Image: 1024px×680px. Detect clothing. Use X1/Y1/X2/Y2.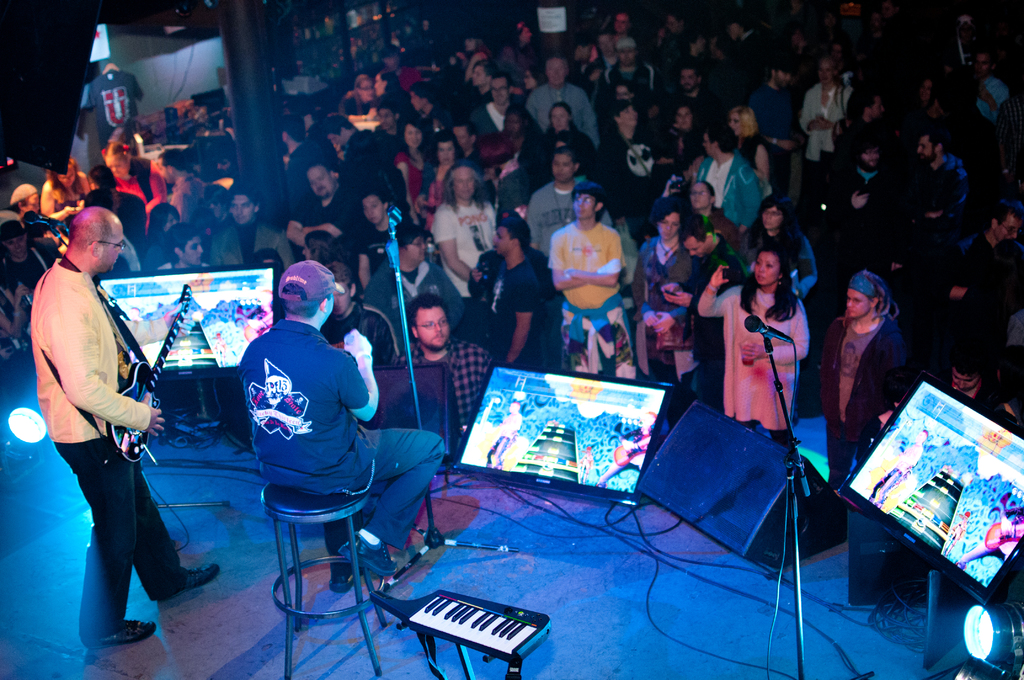
692/153/766/224.
